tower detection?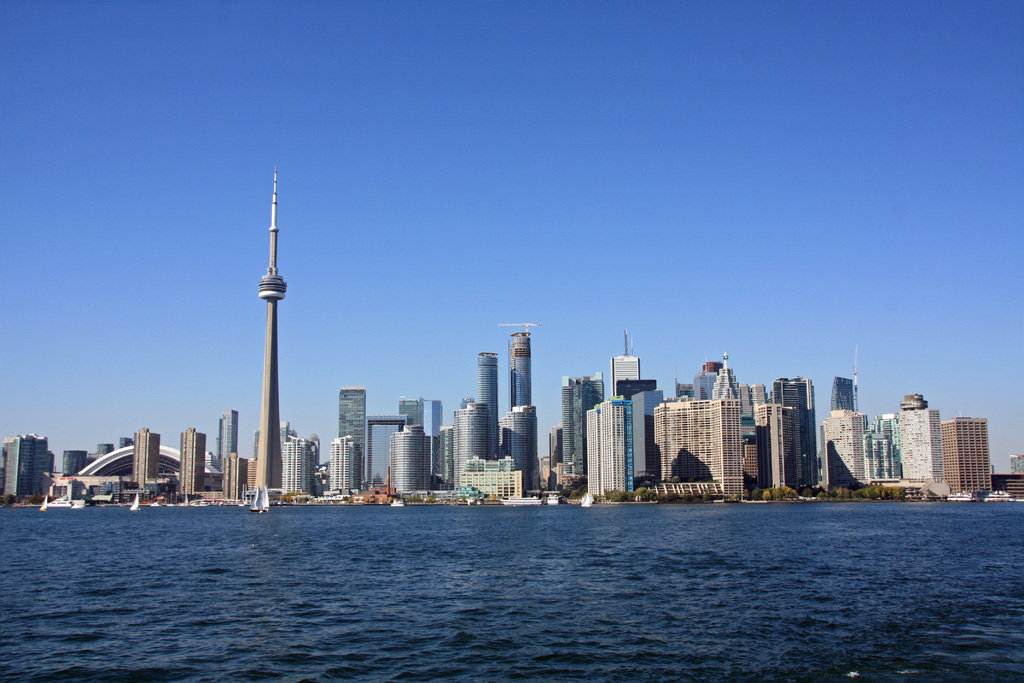
(x1=831, y1=413, x2=852, y2=488)
